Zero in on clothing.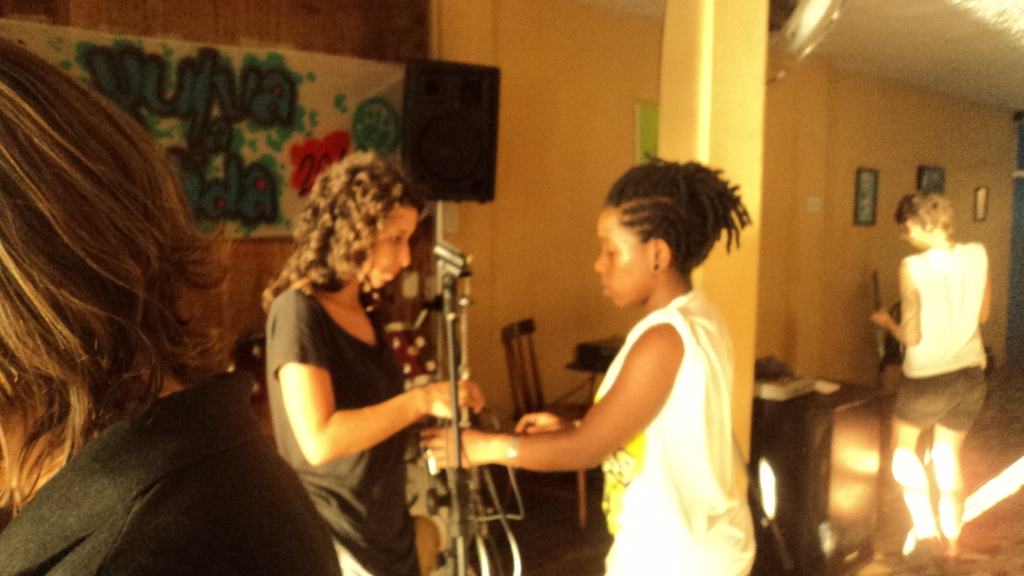
Zeroed in: [0, 364, 348, 575].
